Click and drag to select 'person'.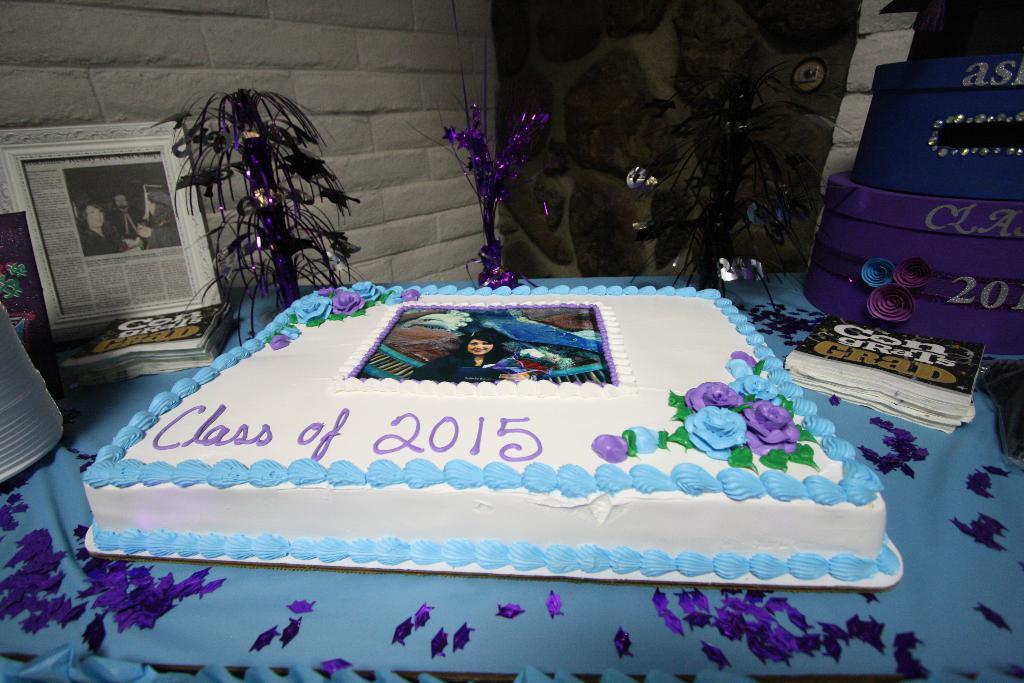
Selection: rect(141, 190, 182, 250).
